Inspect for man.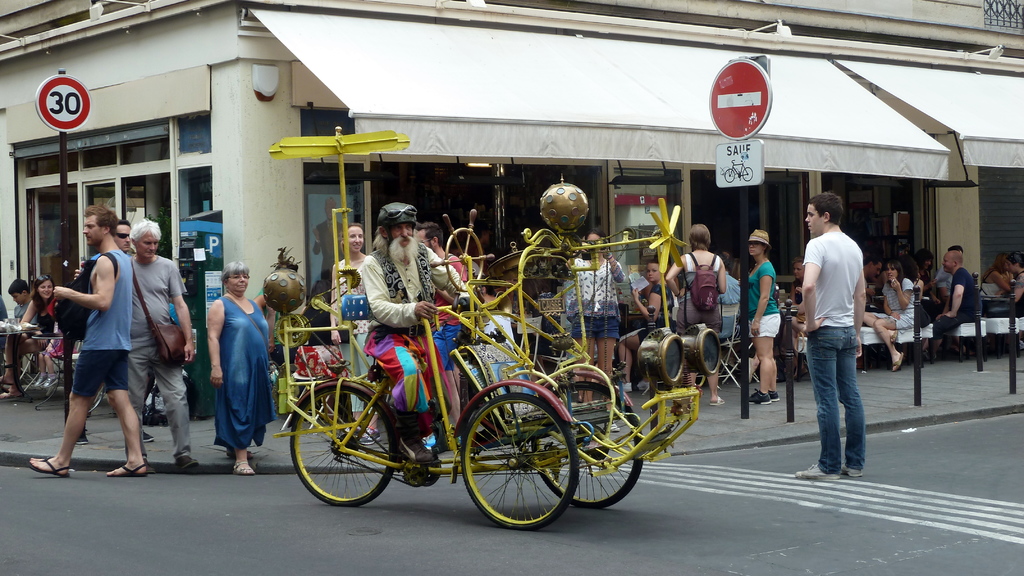
Inspection: 862/253/881/320.
